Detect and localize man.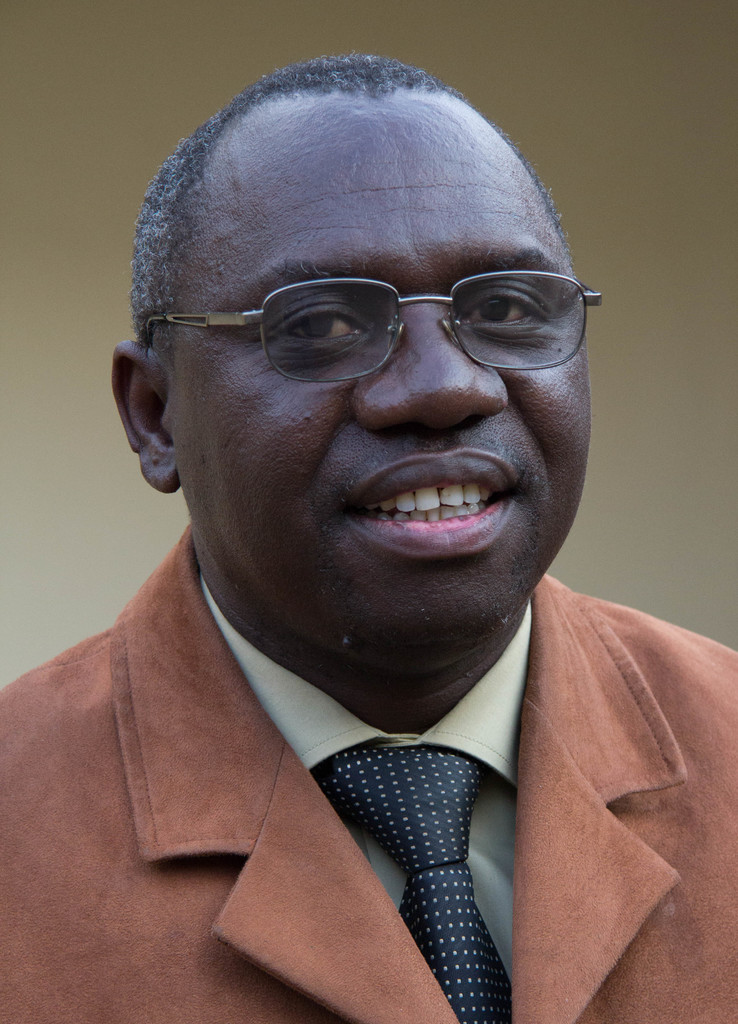
Localized at box=[0, 54, 737, 1011].
